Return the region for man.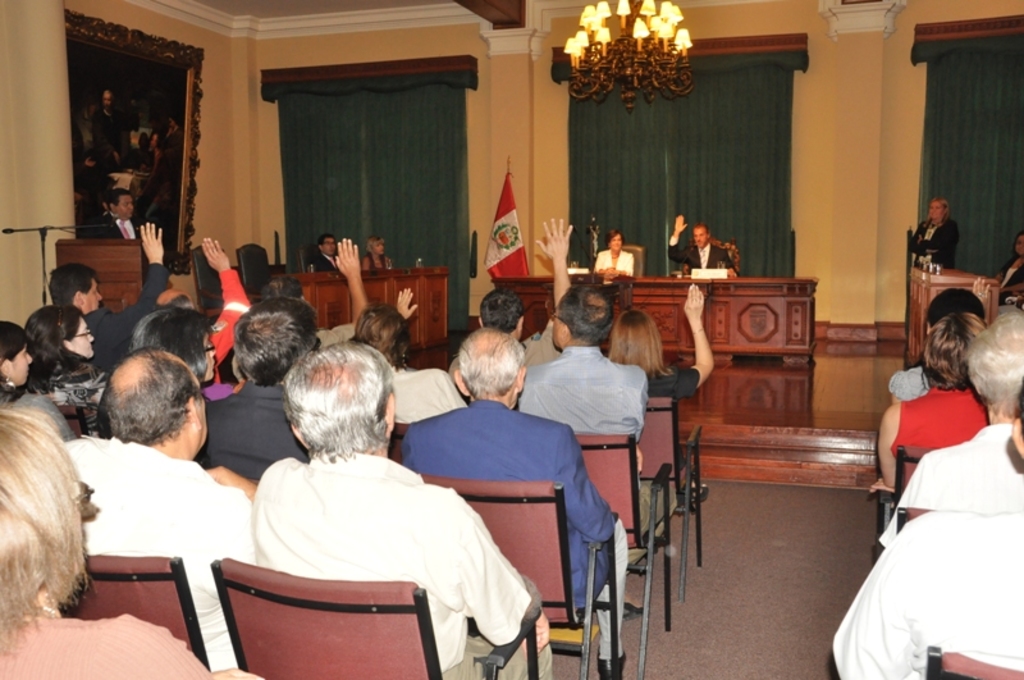
x1=156 y1=236 x2=248 y2=366.
